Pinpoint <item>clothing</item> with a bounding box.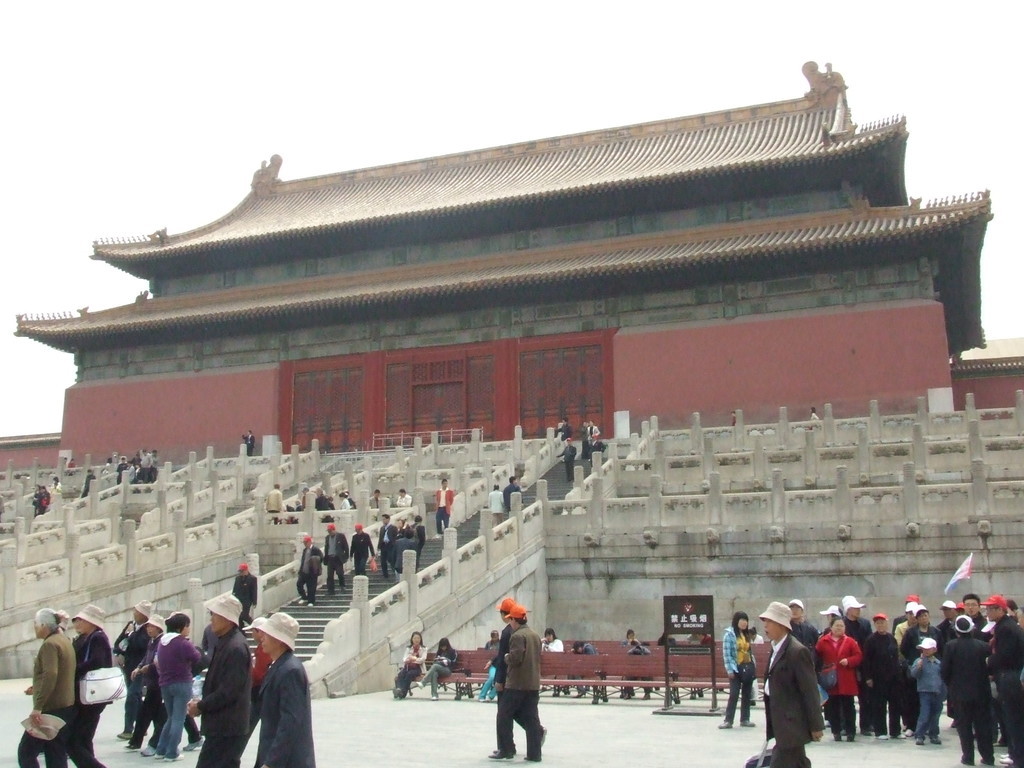
rect(572, 643, 596, 692).
